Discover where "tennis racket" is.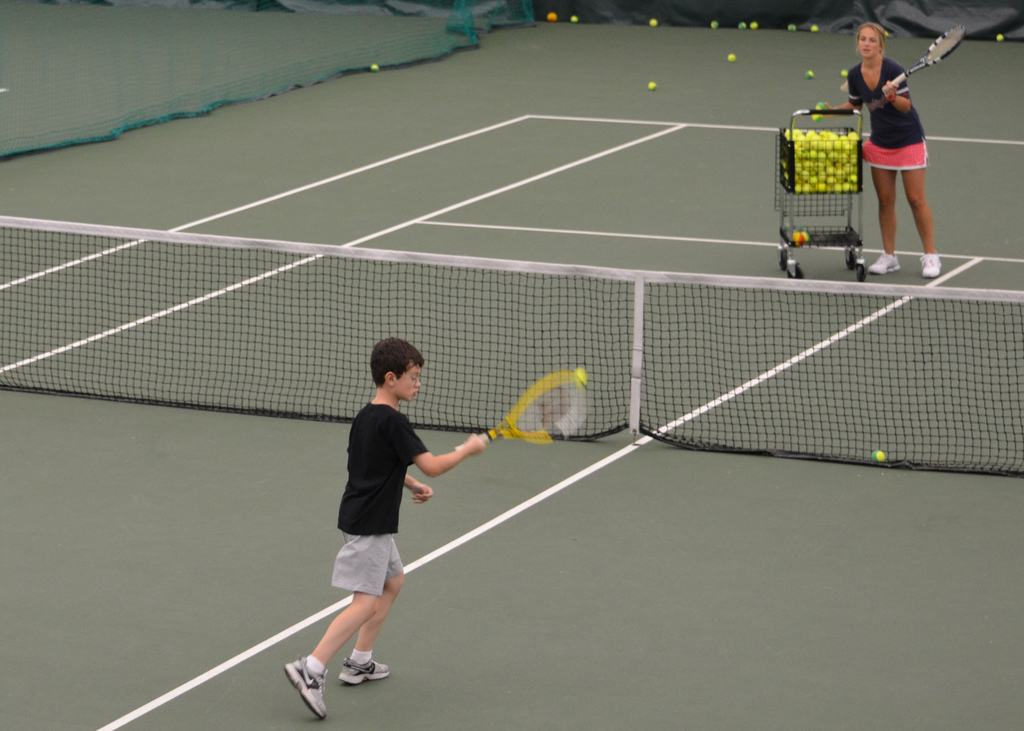
Discovered at left=880, top=25, right=967, bottom=92.
